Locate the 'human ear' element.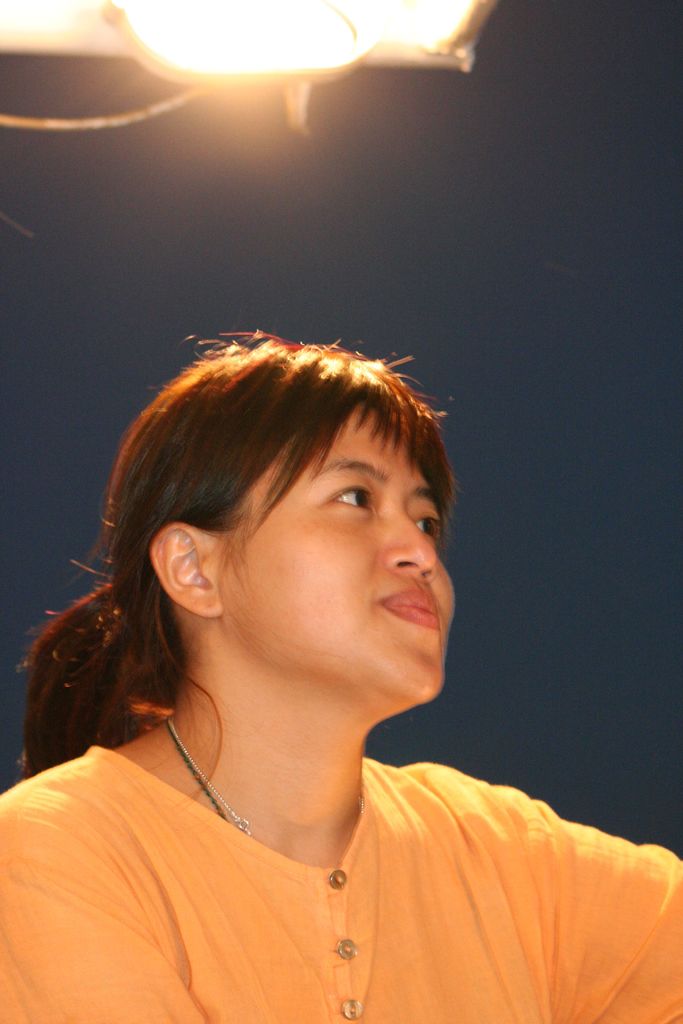
Element bbox: <box>150,527,225,621</box>.
